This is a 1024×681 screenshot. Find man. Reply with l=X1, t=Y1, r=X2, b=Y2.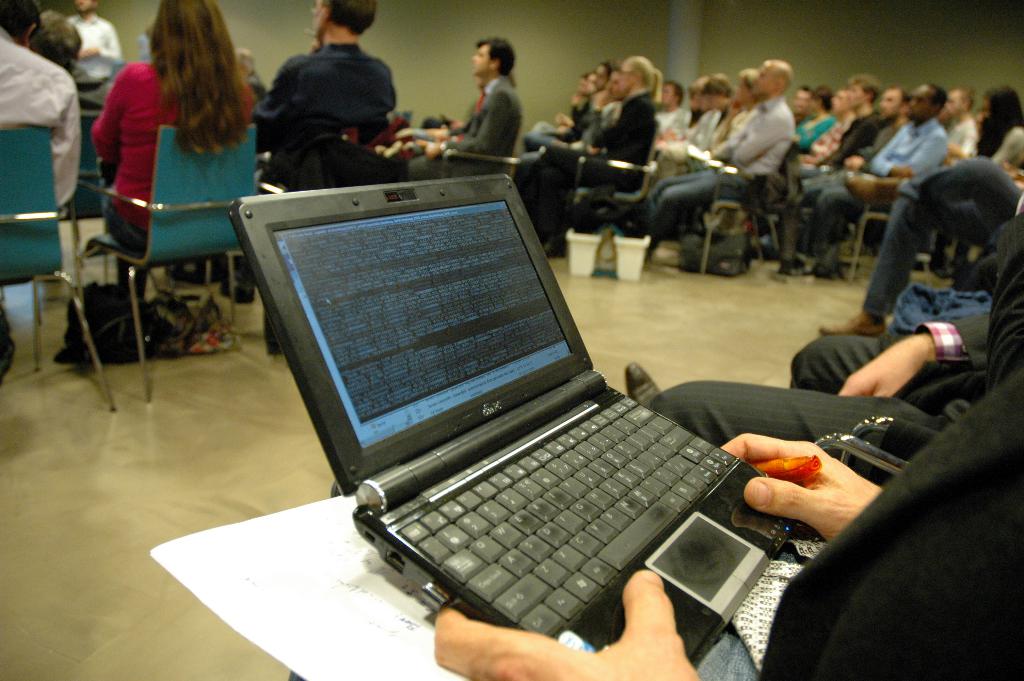
l=26, t=9, r=83, b=85.
